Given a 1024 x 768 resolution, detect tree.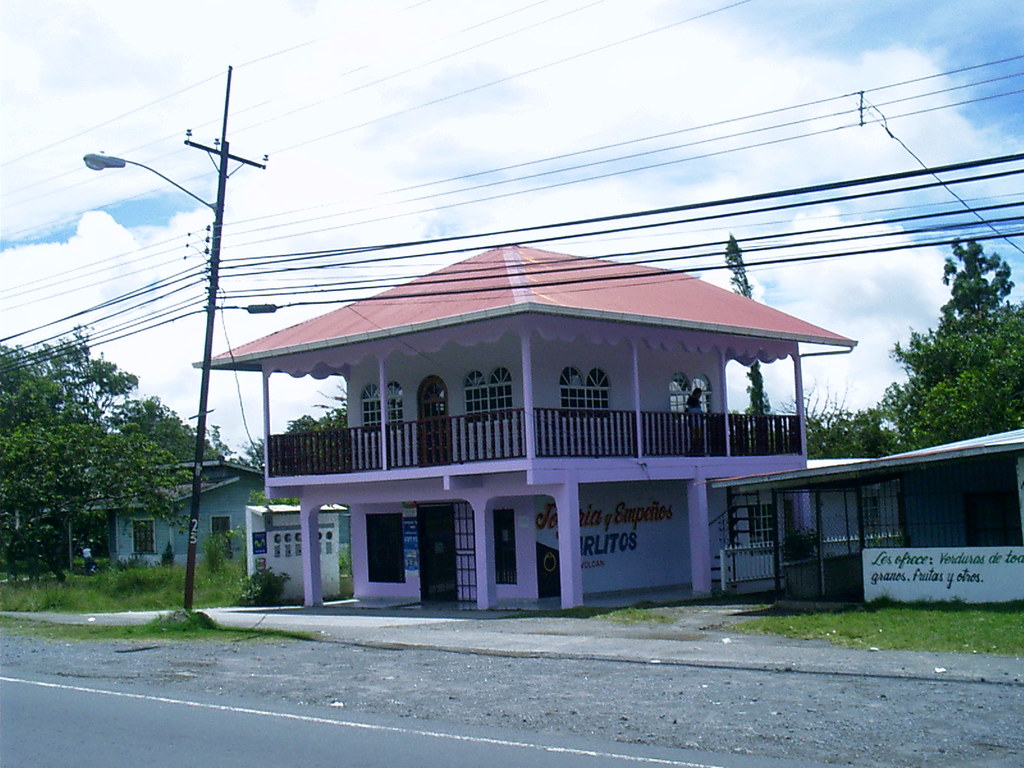
[0, 338, 67, 456].
